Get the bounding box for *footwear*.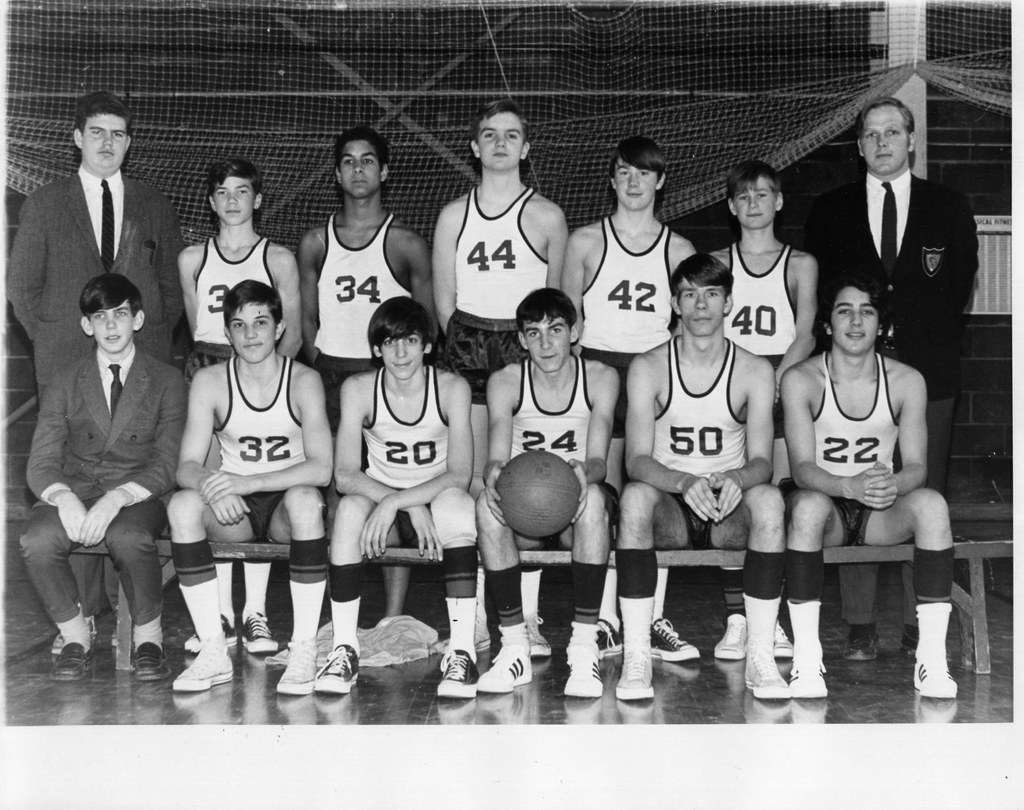
(522,612,554,656).
